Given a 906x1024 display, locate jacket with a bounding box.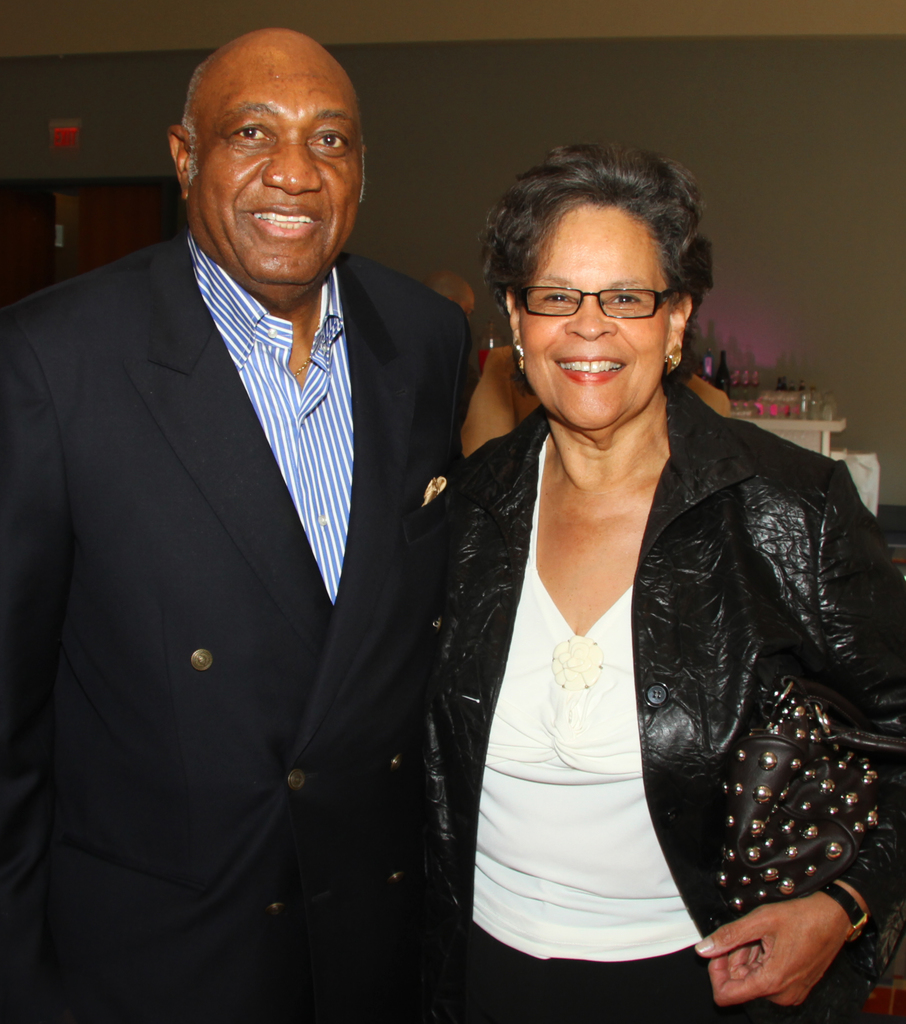
Located: <bbox>420, 325, 870, 972</bbox>.
